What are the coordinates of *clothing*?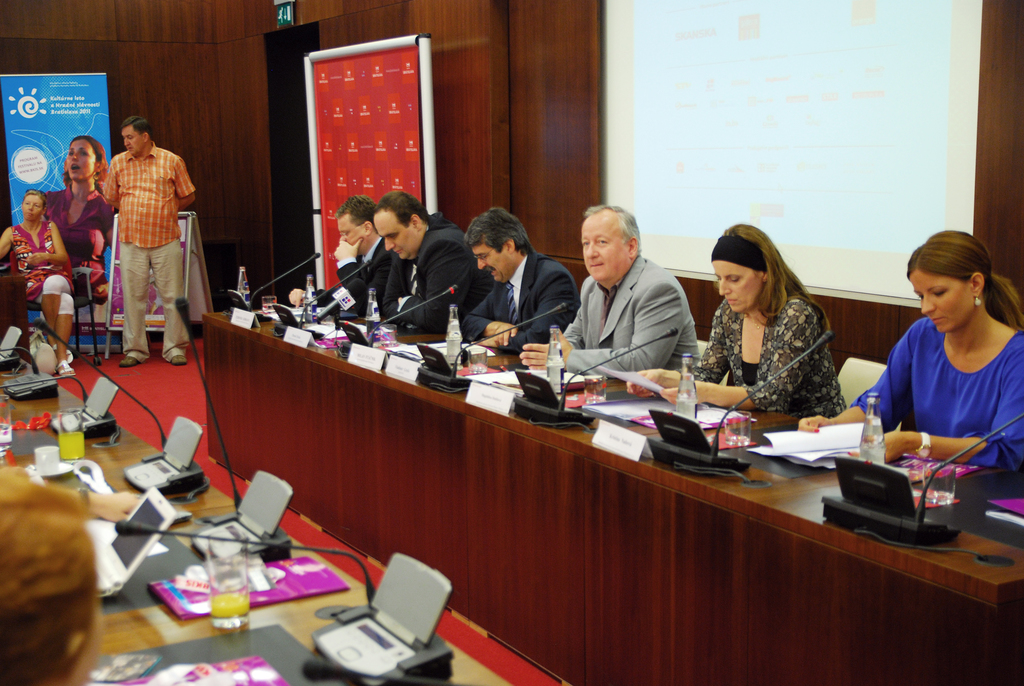
95,108,191,345.
